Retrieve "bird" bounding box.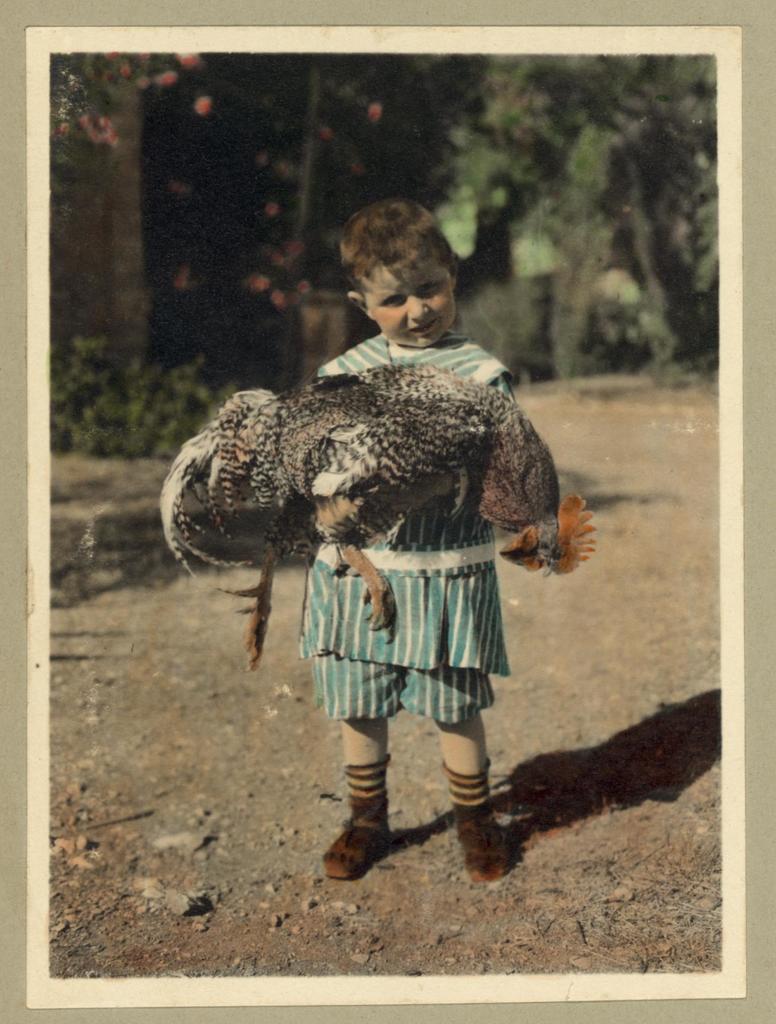
Bounding box: locate(158, 361, 599, 668).
